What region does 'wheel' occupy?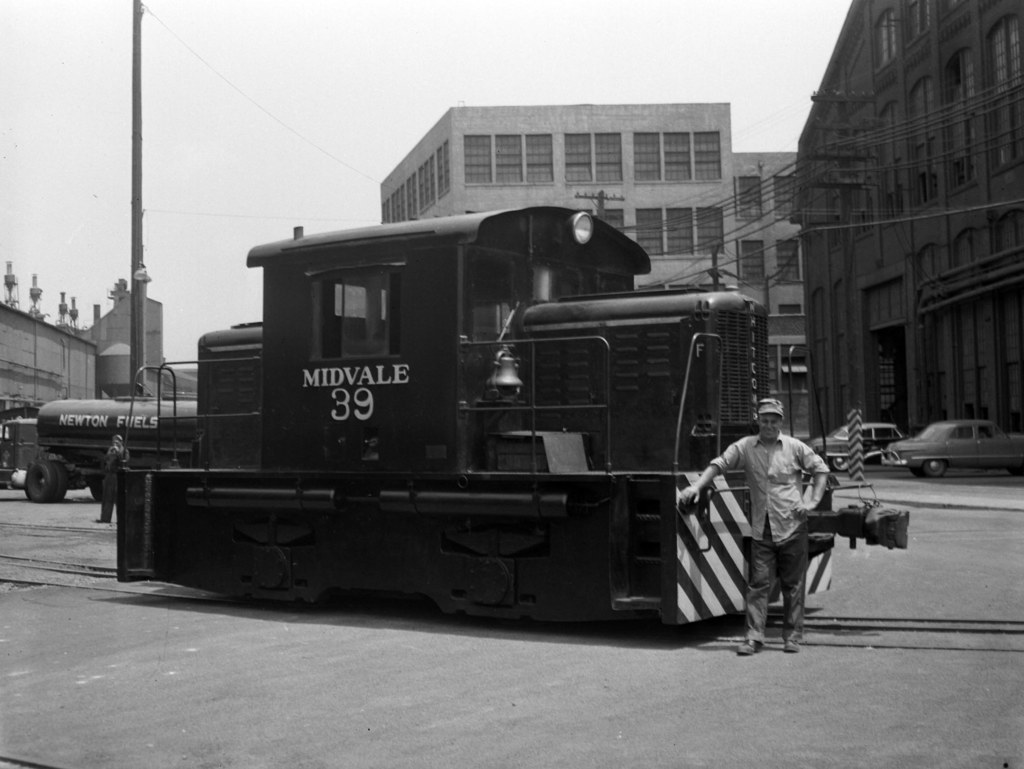
box(832, 458, 852, 474).
